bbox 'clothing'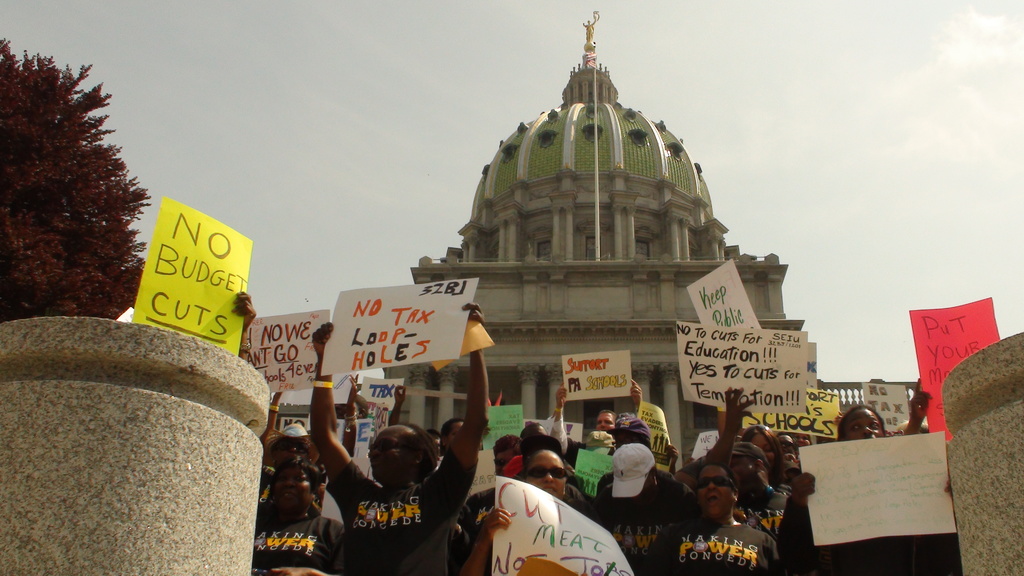
left=245, top=511, right=342, bottom=574
